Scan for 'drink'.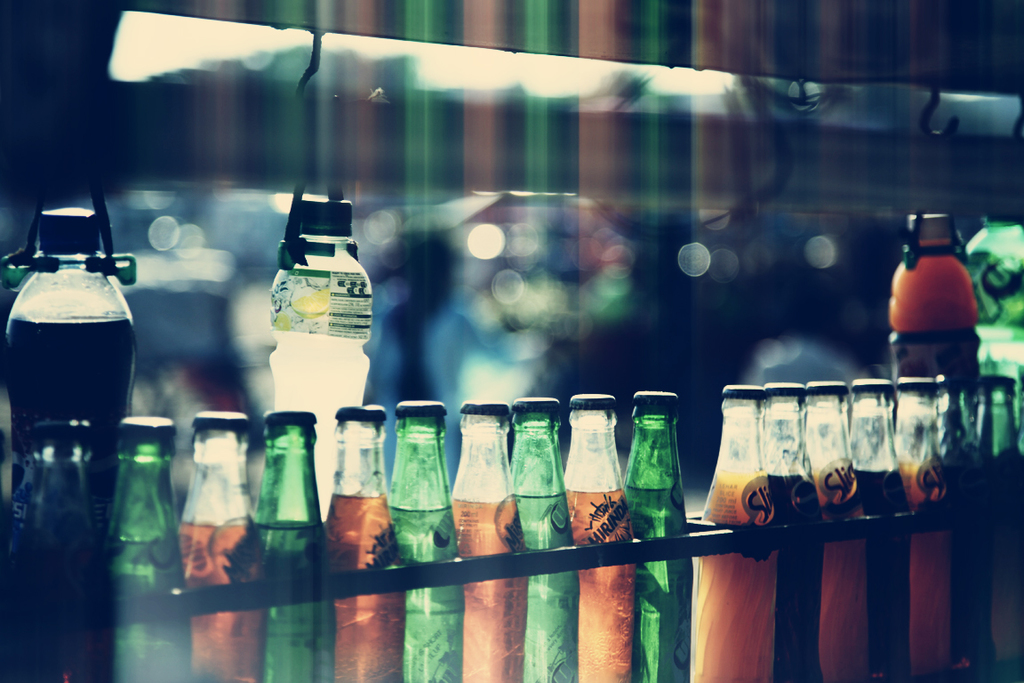
Scan result: 892,211,981,390.
